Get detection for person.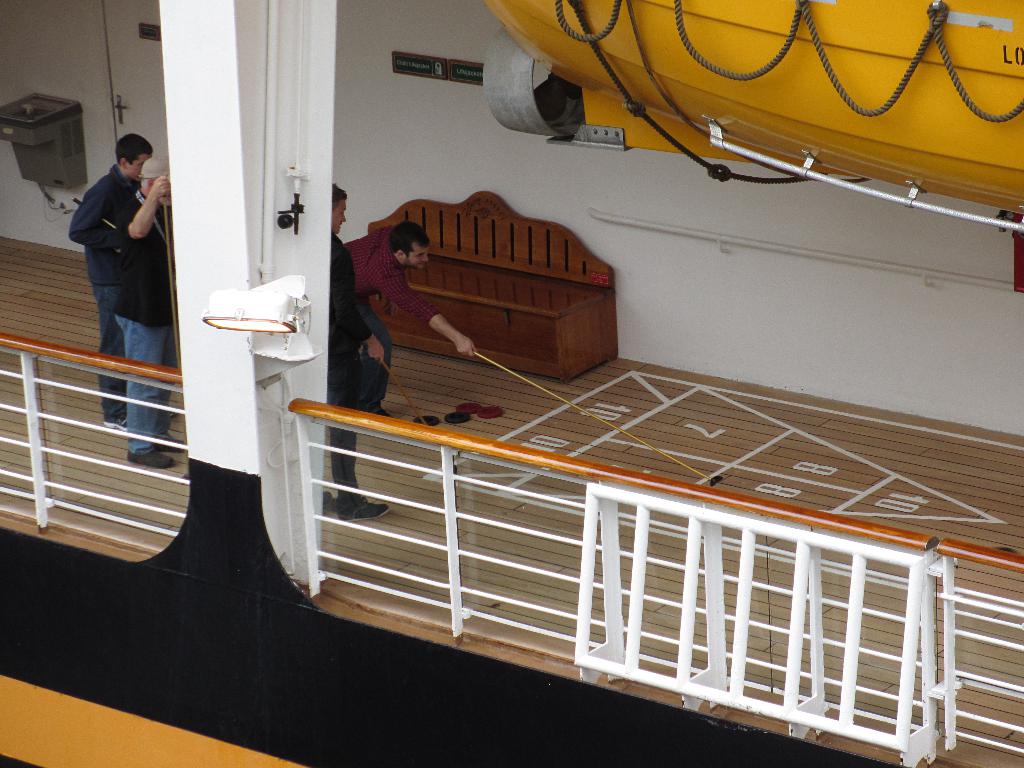
Detection: (340, 219, 486, 417).
